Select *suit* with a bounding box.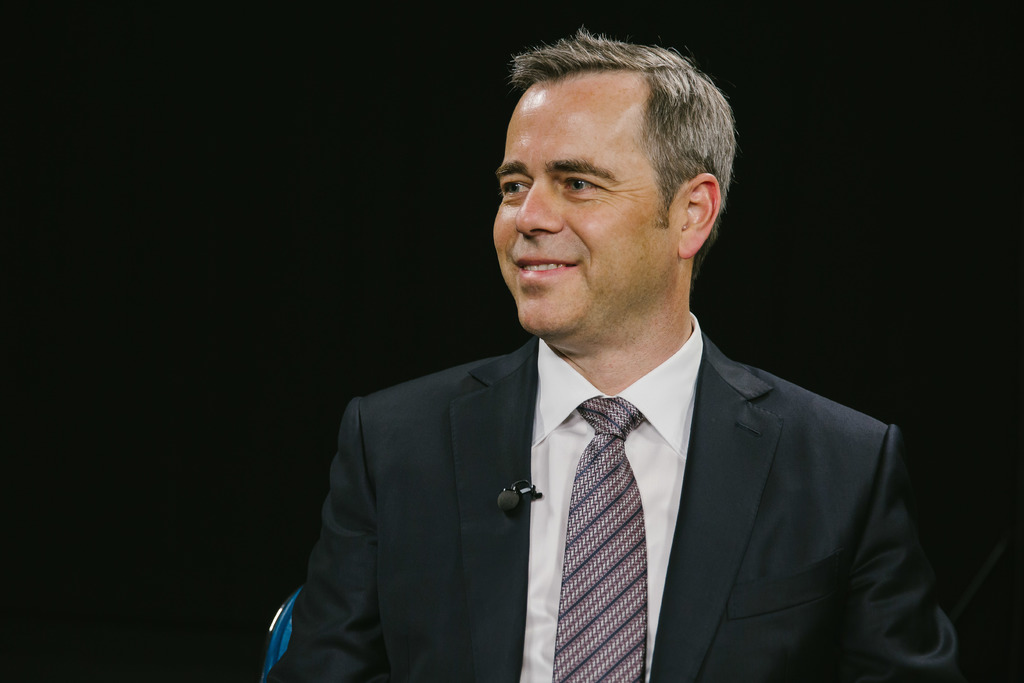
BBox(389, 236, 900, 680).
